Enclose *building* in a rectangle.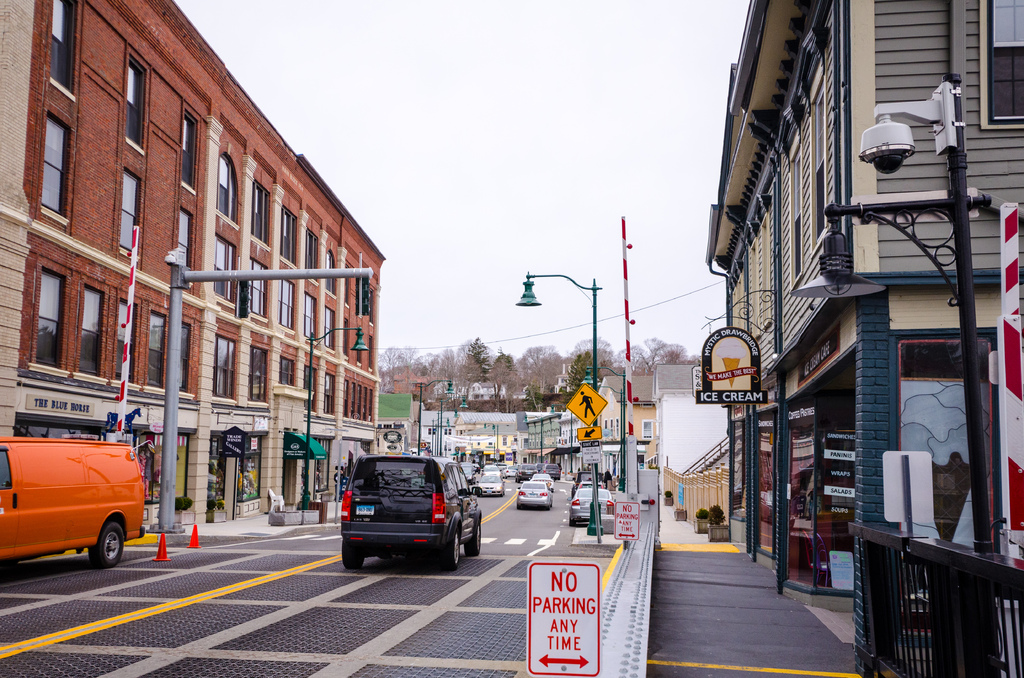
(0, 0, 388, 526).
